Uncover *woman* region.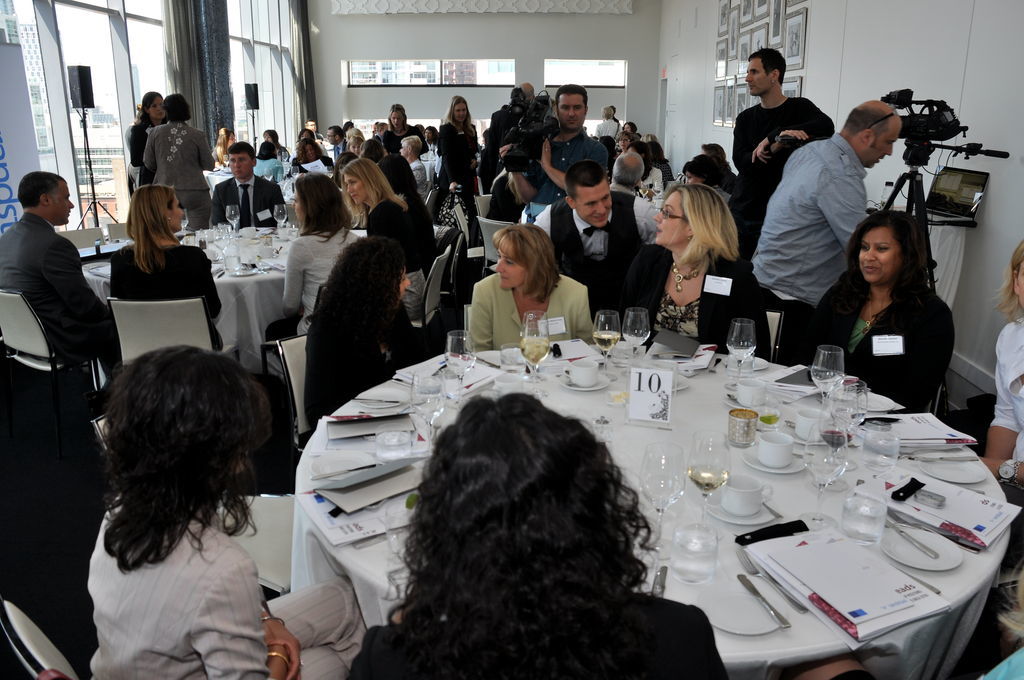
Uncovered: 340, 388, 734, 679.
